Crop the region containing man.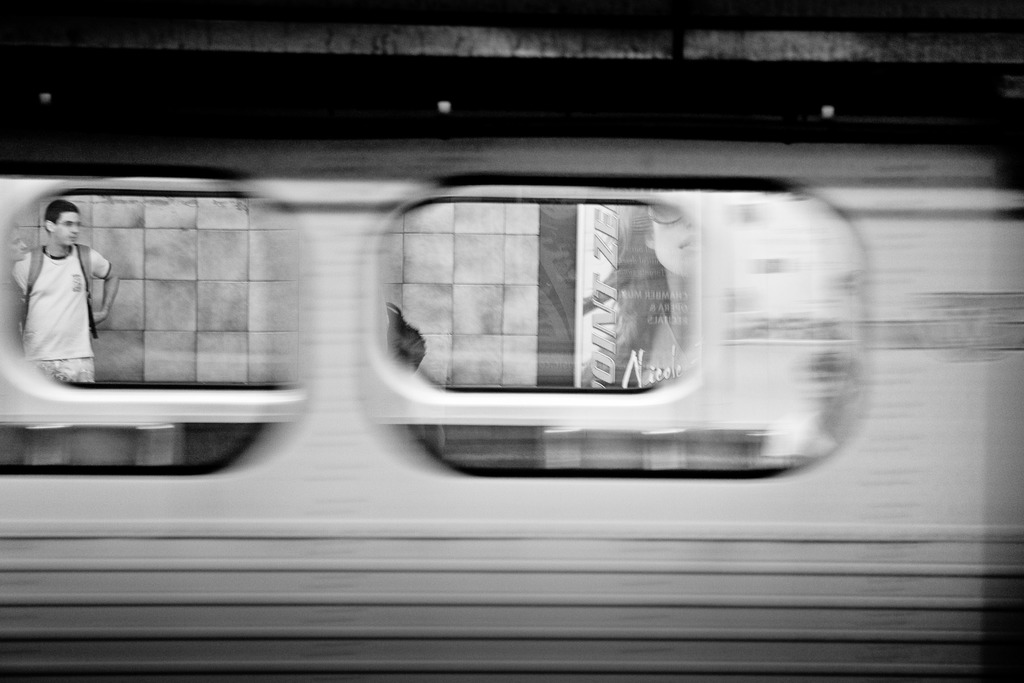
Crop region: <box>16,199,121,386</box>.
